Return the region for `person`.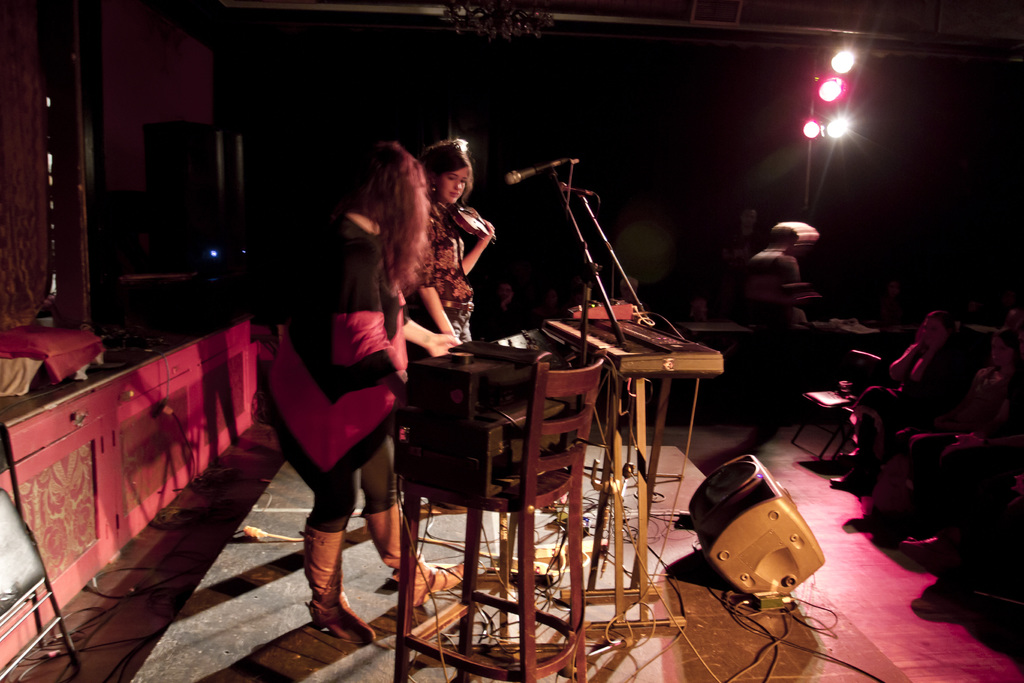
{"left": 826, "top": 310, "right": 963, "bottom": 494}.
